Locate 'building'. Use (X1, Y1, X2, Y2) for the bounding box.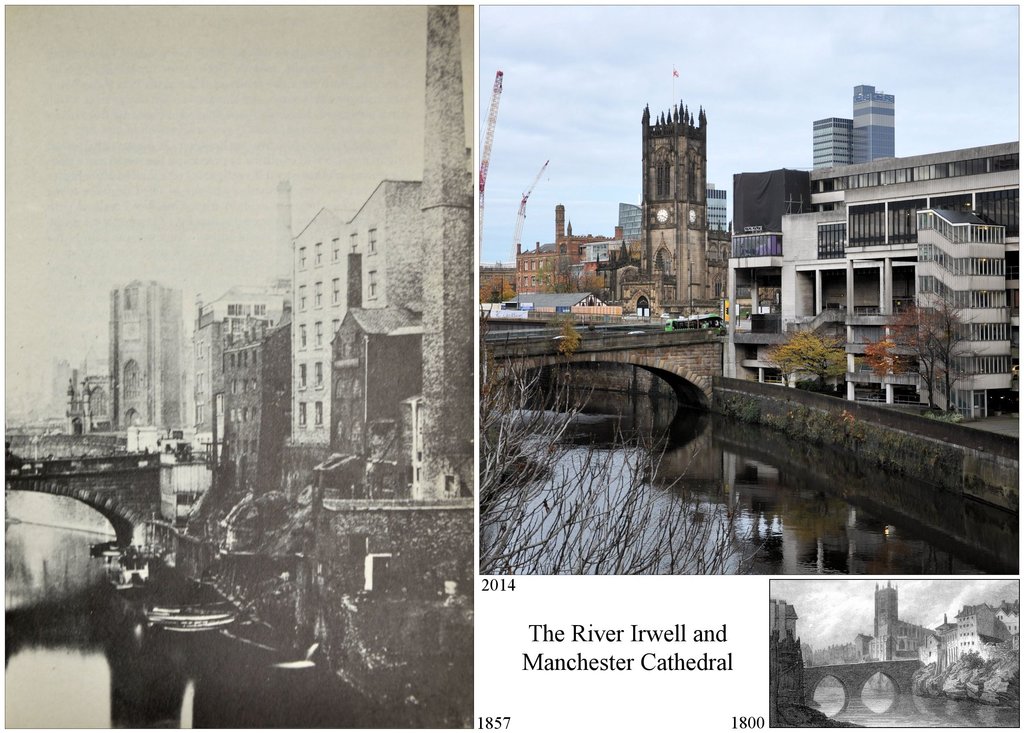
(194, 288, 285, 447).
